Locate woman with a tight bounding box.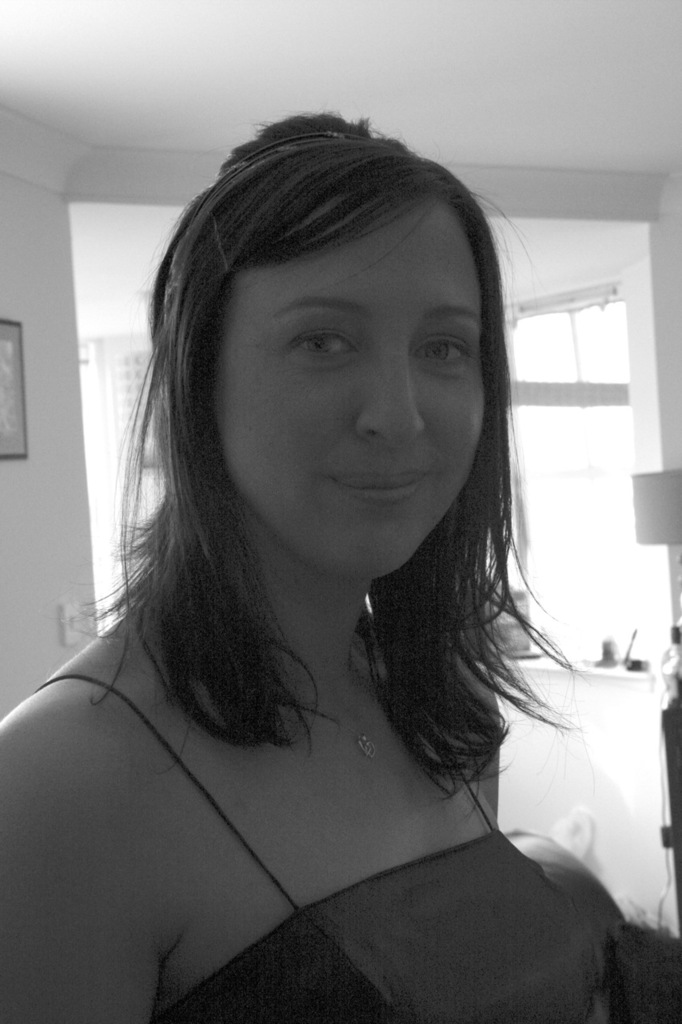
bbox=(0, 113, 640, 1023).
